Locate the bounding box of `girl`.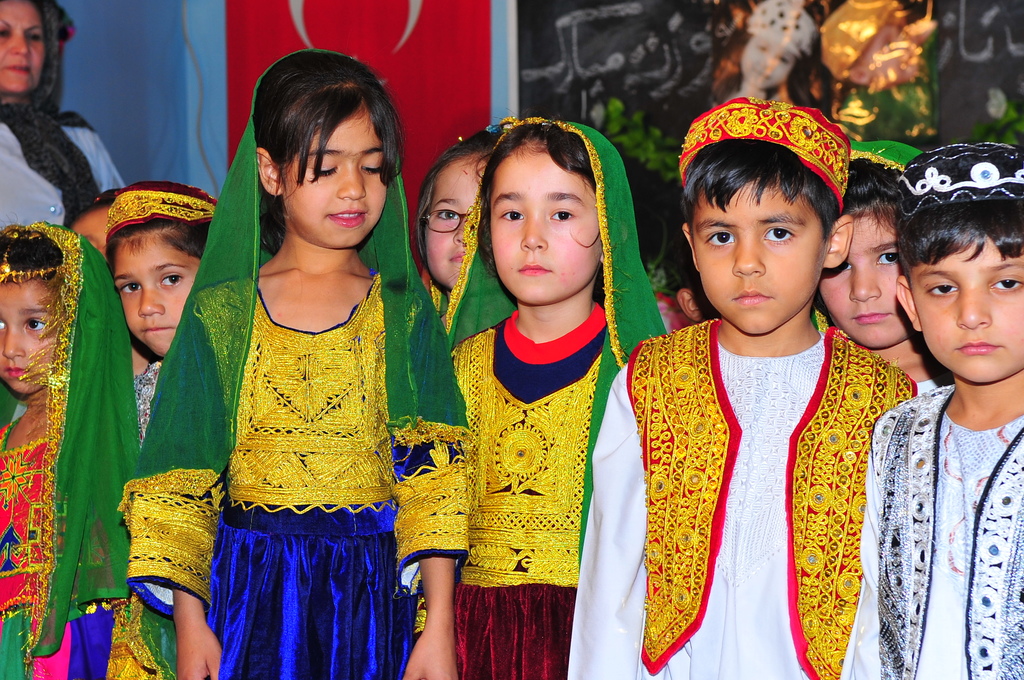
Bounding box: 701 0 826 113.
